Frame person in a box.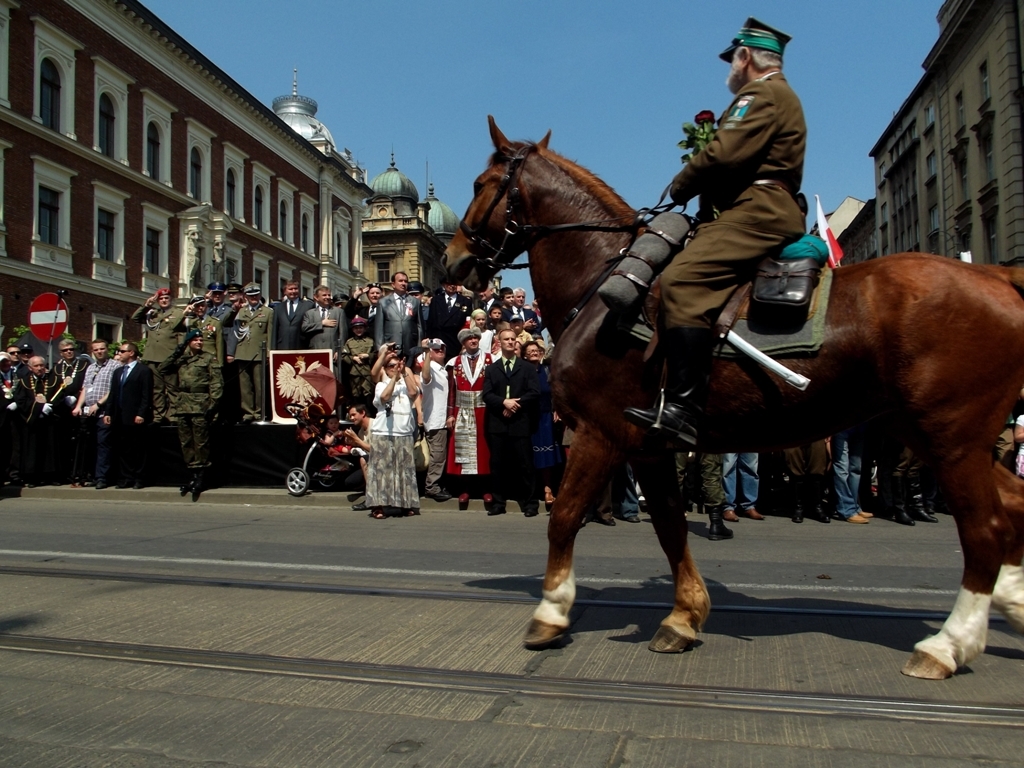
x1=667, y1=17, x2=810, y2=440.
